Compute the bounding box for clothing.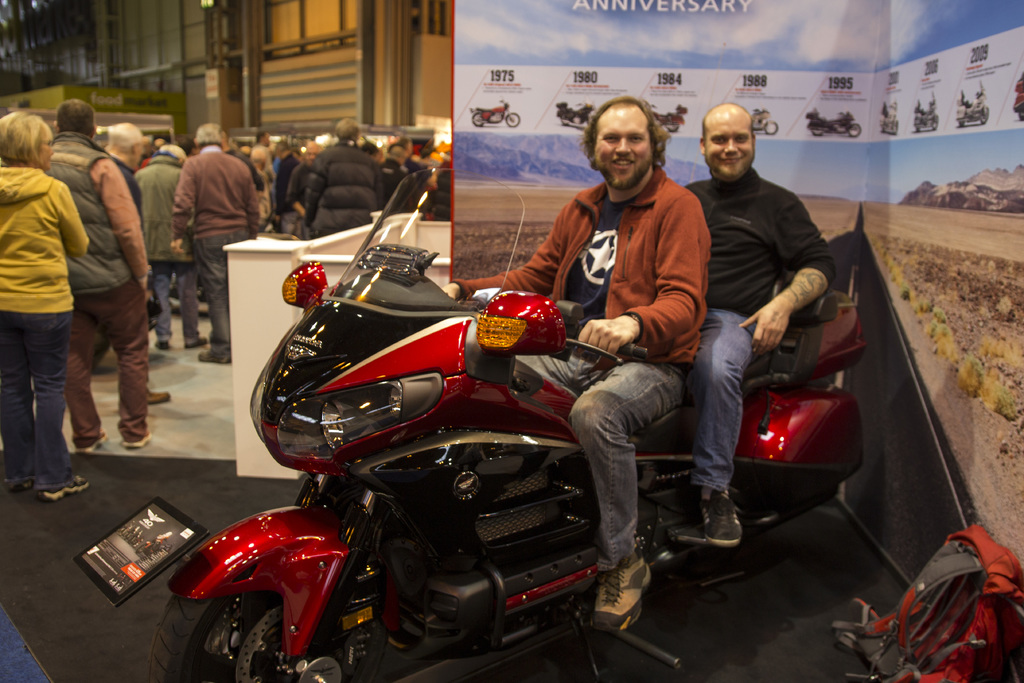
box(0, 174, 87, 309).
